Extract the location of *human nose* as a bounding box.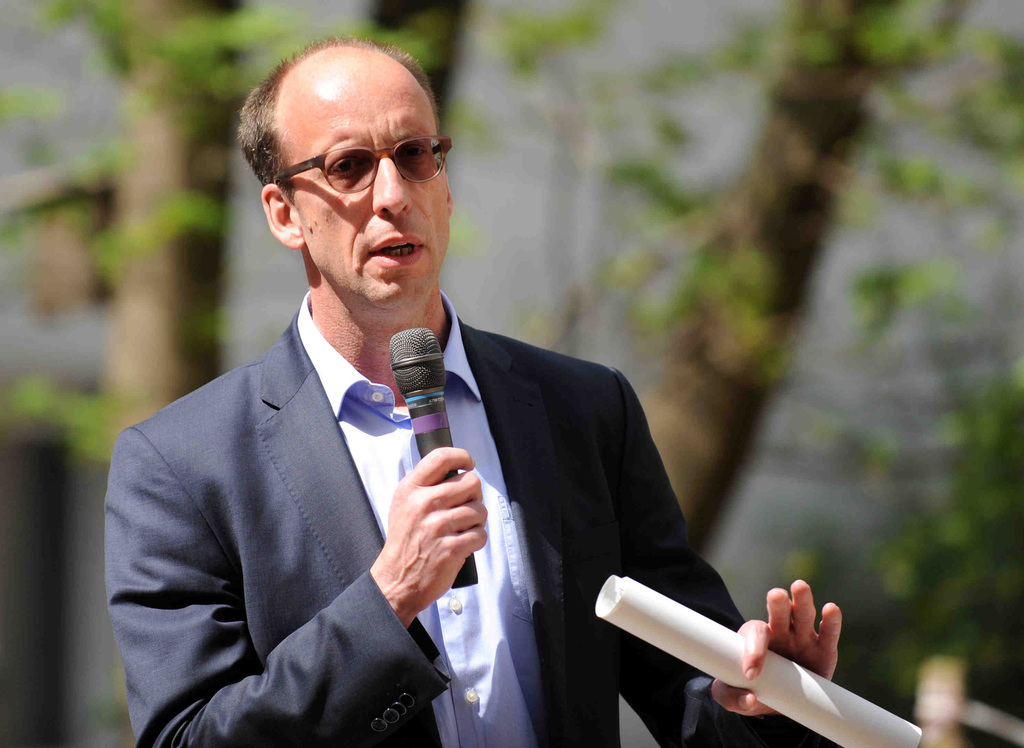
367 140 417 216.
